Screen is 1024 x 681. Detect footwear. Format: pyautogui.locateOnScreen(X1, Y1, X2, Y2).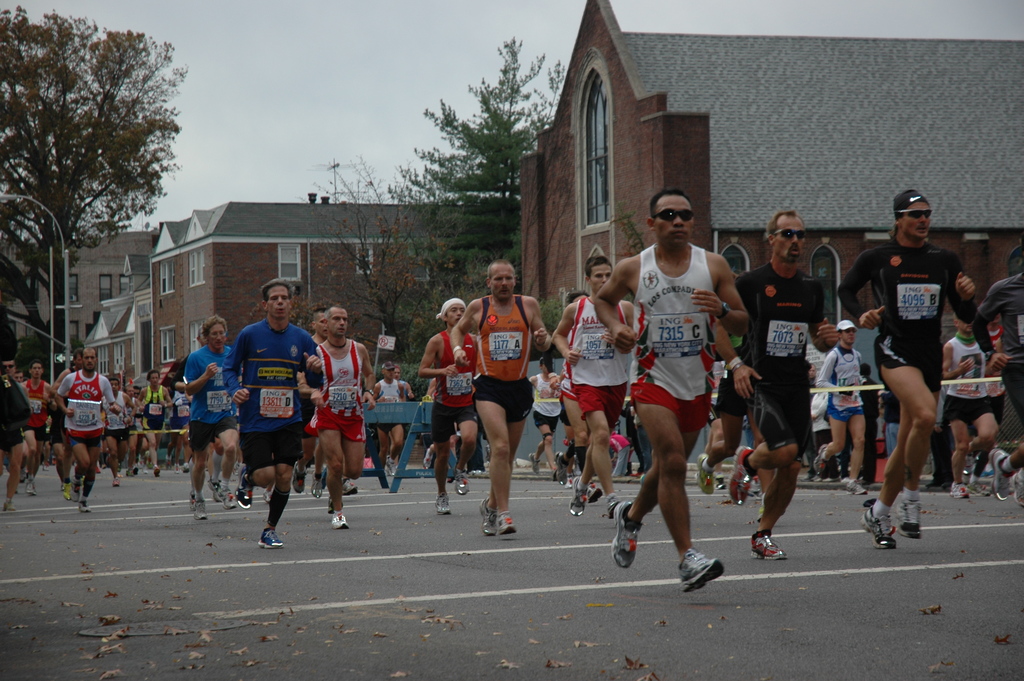
pyautogui.locateOnScreen(421, 445, 435, 470).
